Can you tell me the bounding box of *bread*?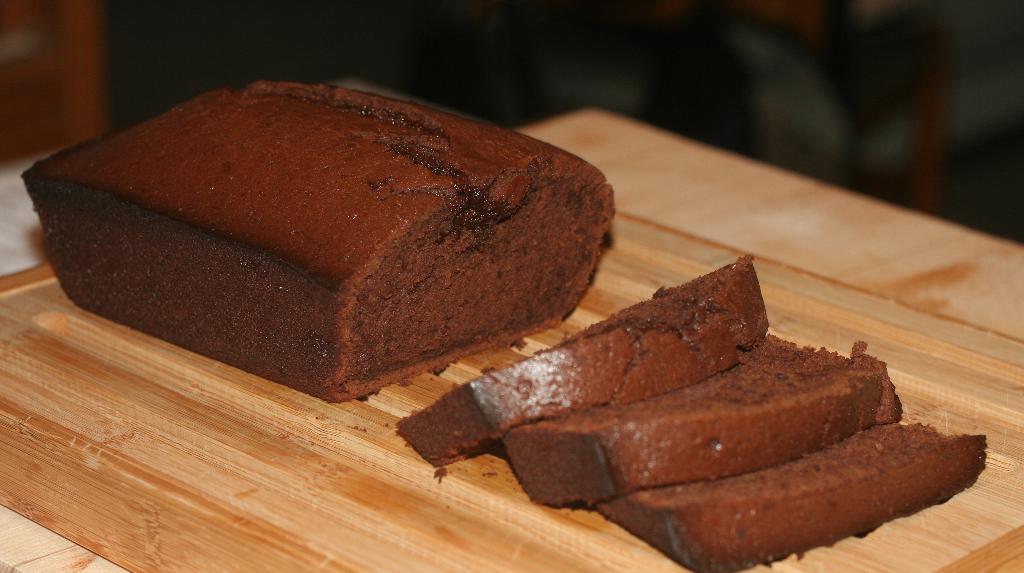
[left=504, top=330, right=906, bottom=509].
